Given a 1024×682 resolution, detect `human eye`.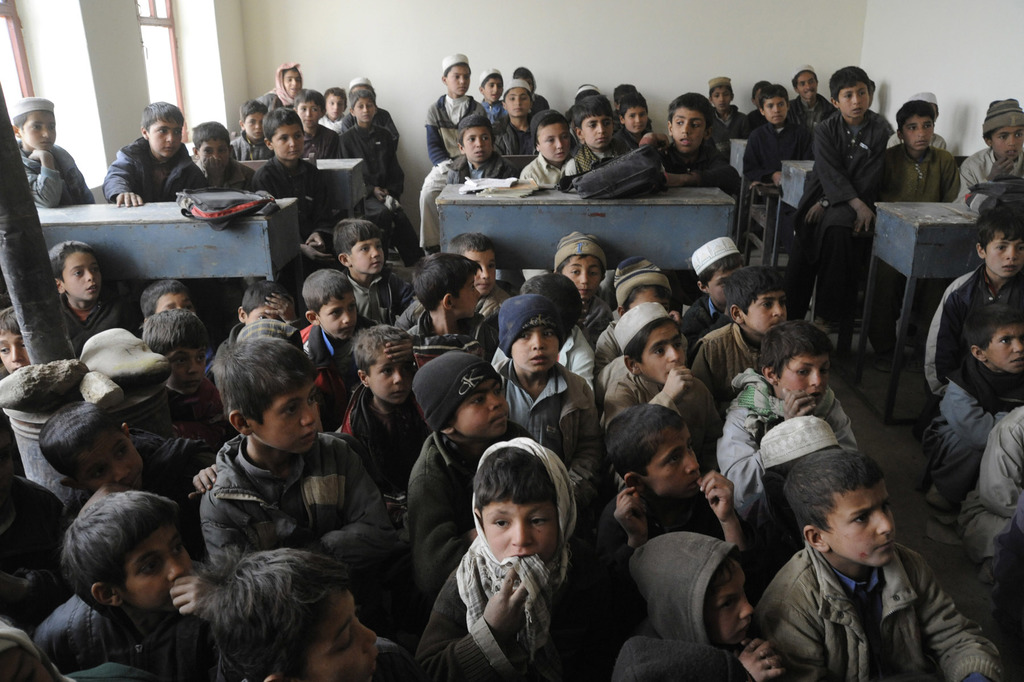
<region>850, 515, 868, 526</region>.
